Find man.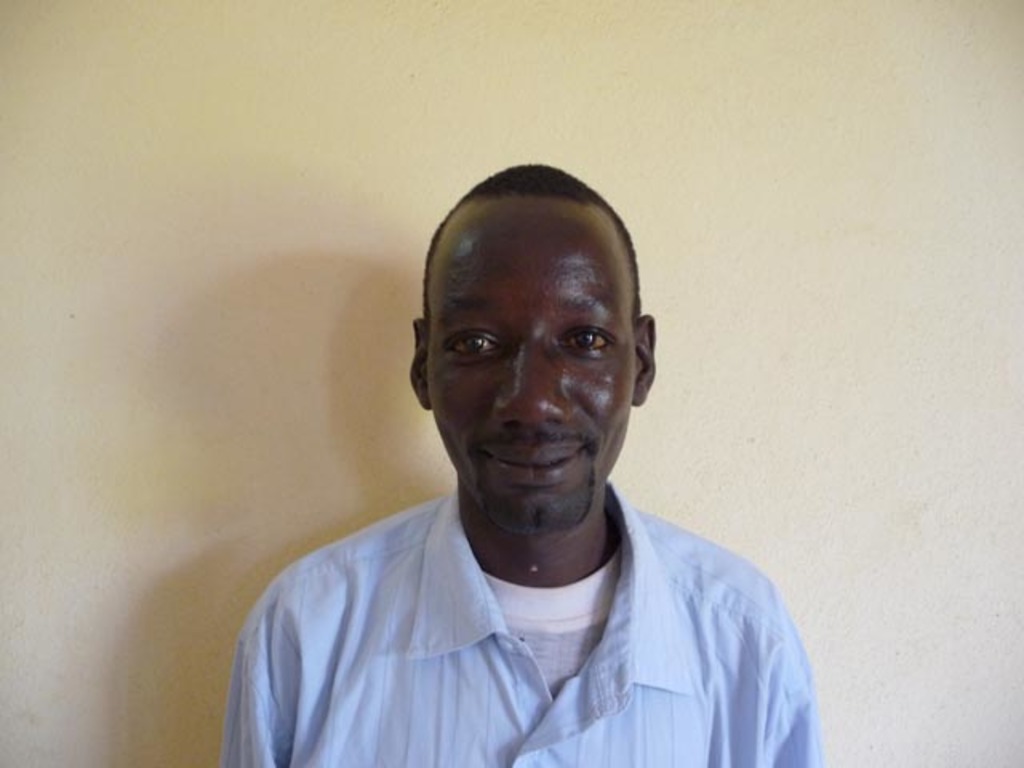
left=186, top=155, right=861, bottom=755.
